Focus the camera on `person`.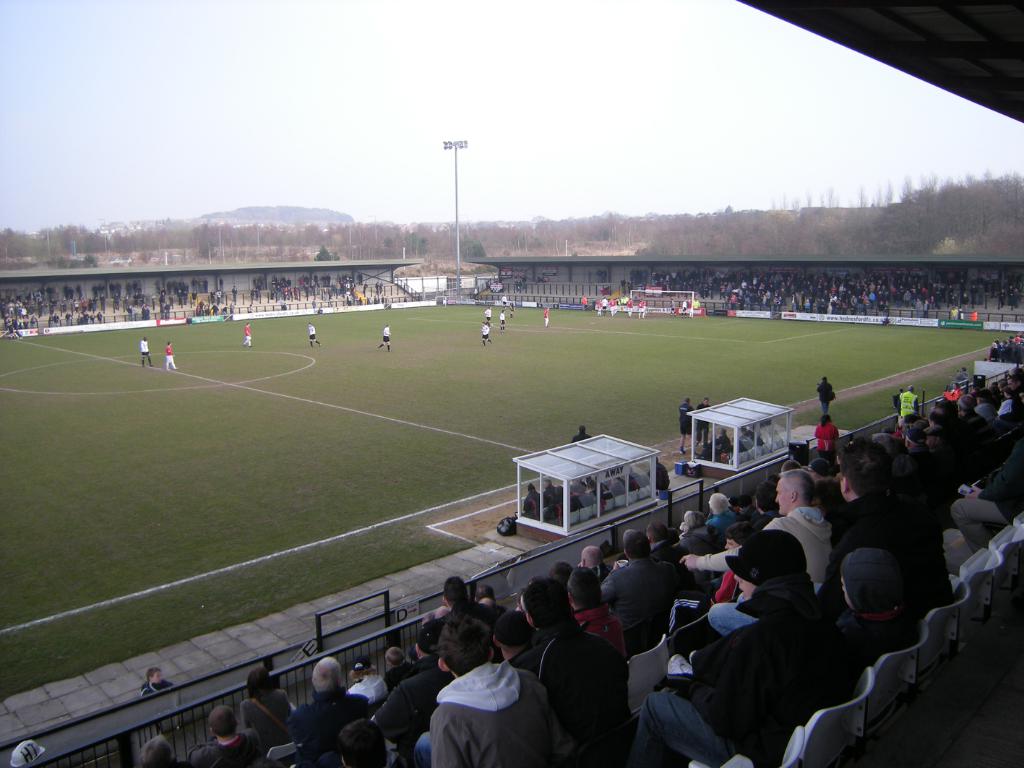
Focus region: select_region(478, 324, 496, 341).
